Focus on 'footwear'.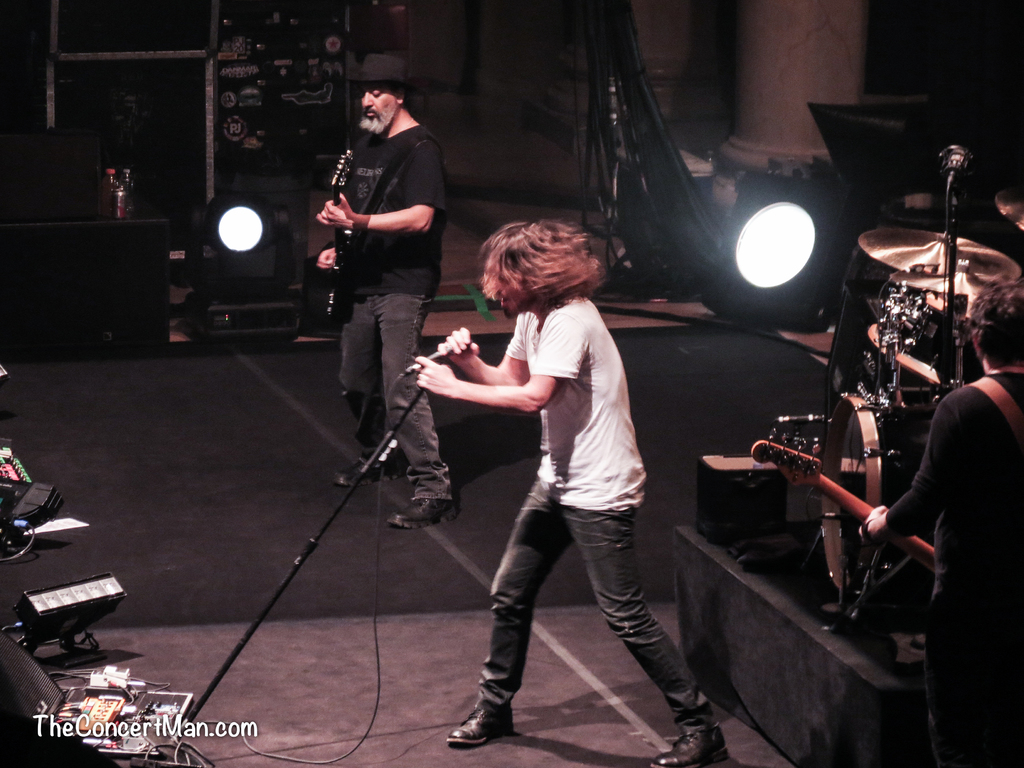
Focused at {"x1": 444, "y1": 703, "x2": 523, "y2": 740}.
